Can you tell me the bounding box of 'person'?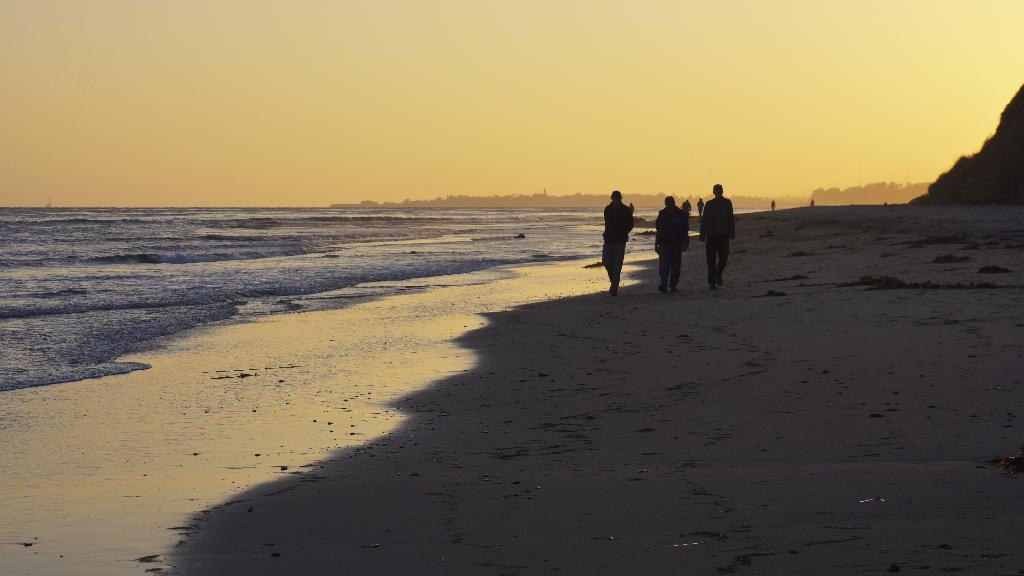
box=[603, 186, 636, 293].
